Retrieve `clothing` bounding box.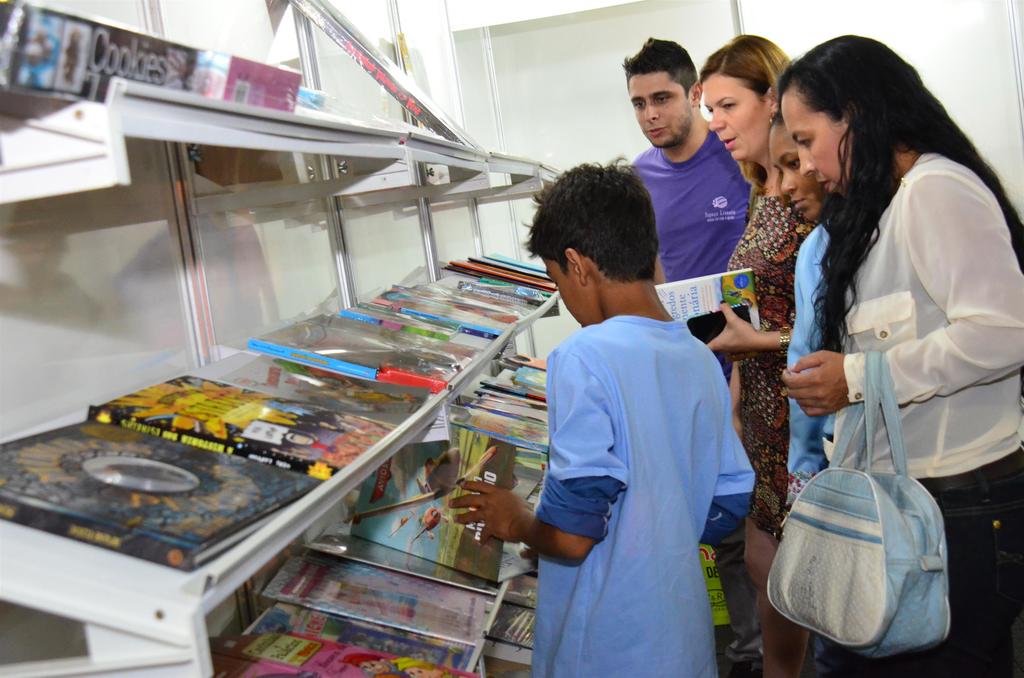
Bounding box: x1=834 y1=461 x2=1023 y2=677.
